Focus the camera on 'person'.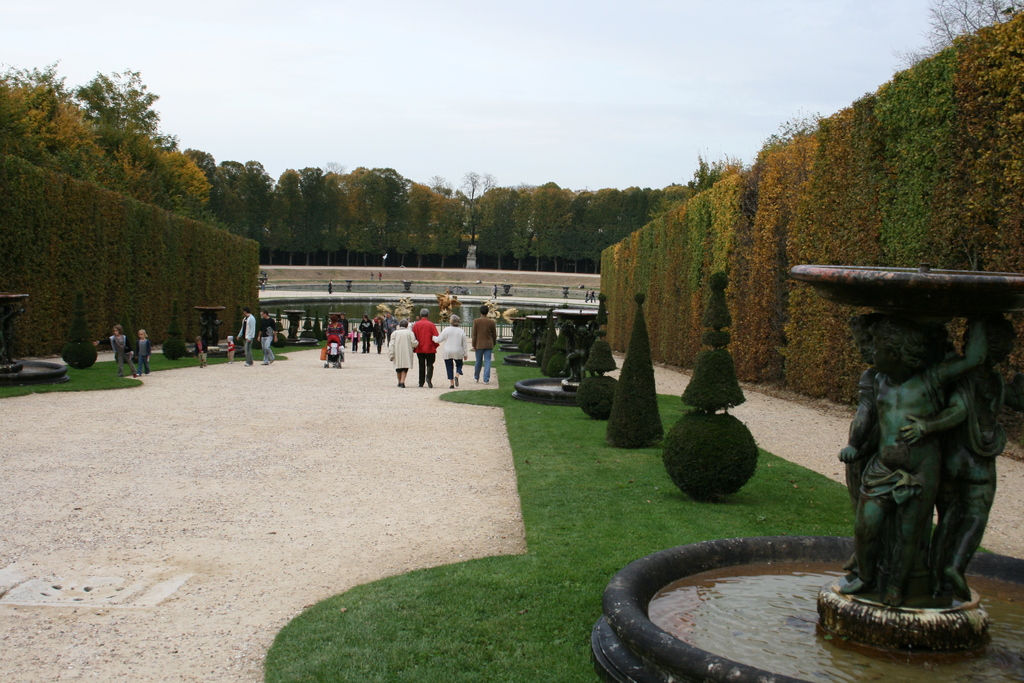
Focus region: <box>258,309,279,363</box>.
